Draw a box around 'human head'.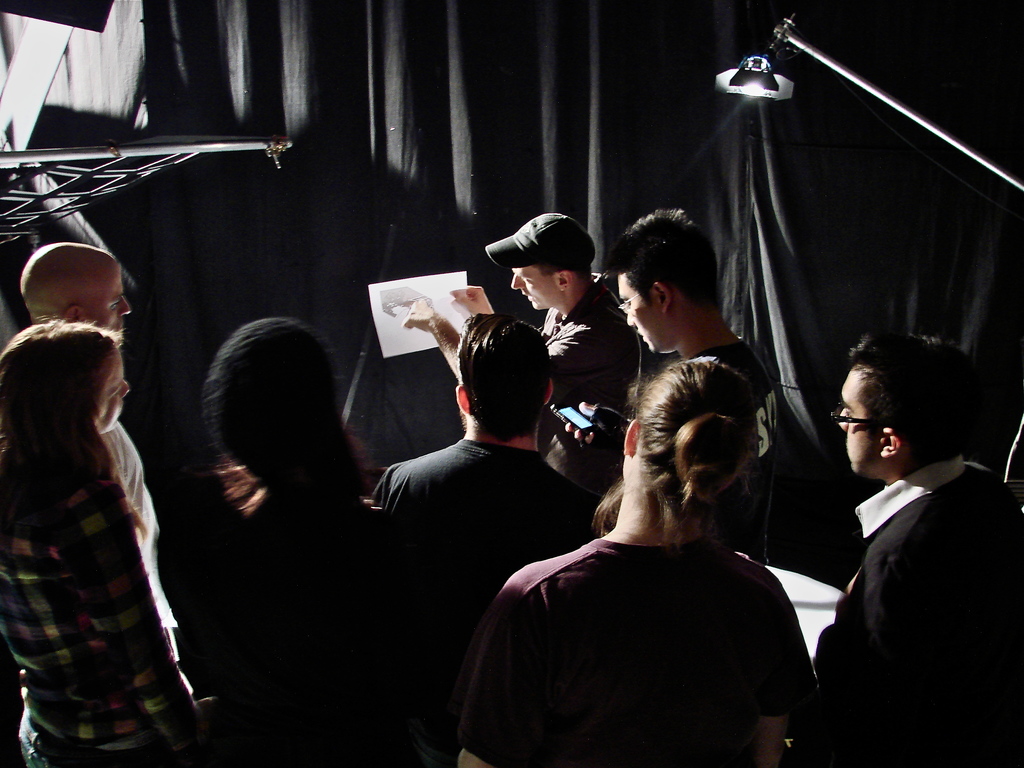
box=[482, 212, 600, 310].
